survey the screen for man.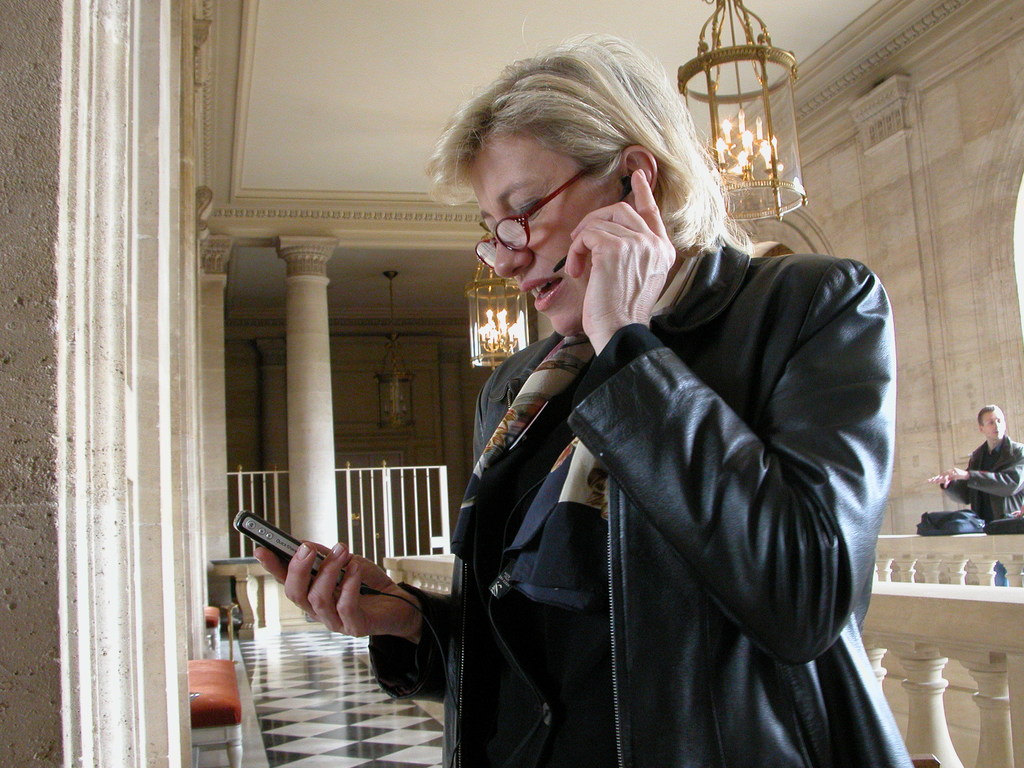
Survey found: (928, 403, 1023, 532).
